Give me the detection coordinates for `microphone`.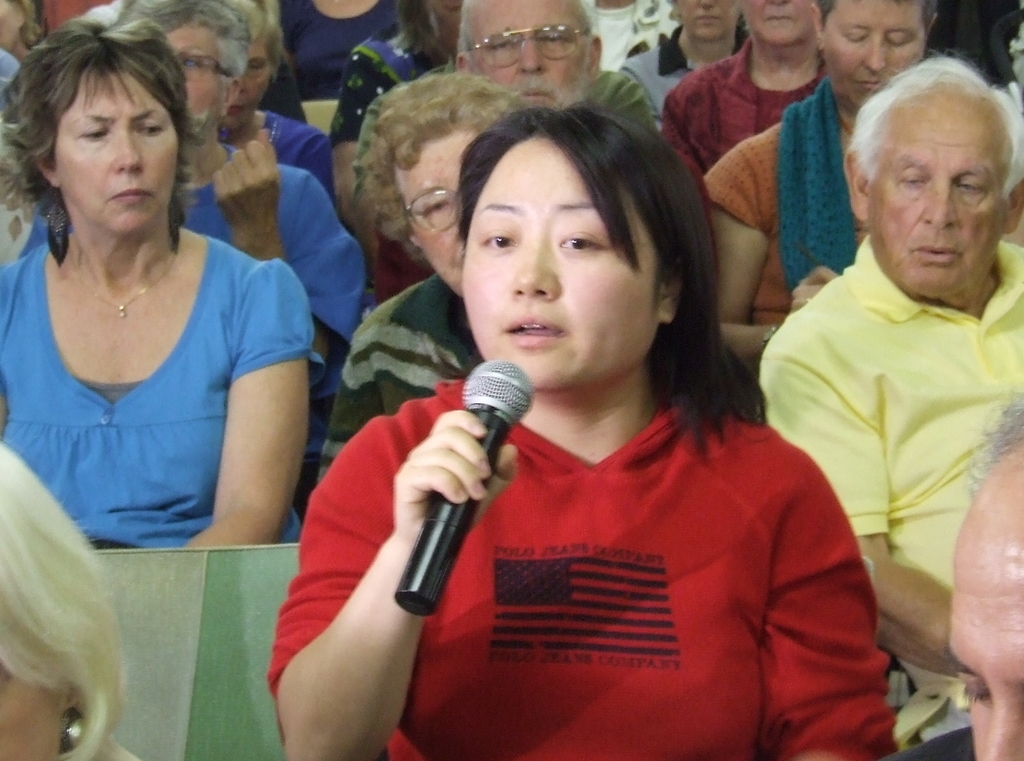
(392, 360, 535, 615).
